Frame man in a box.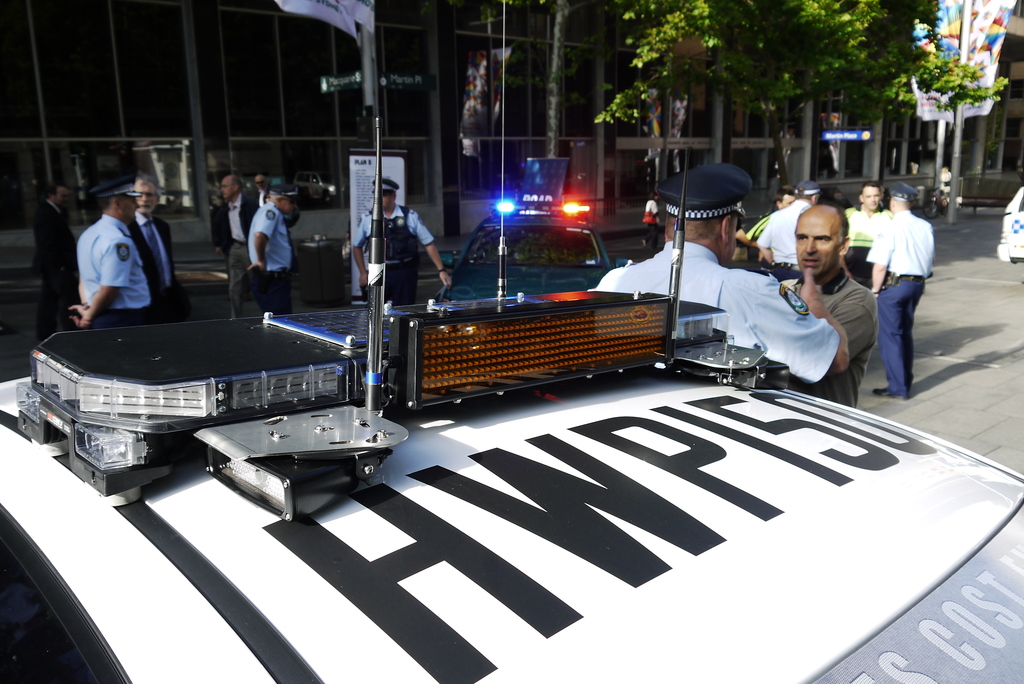
[left=362, top=165, right=453, bottom=314].
